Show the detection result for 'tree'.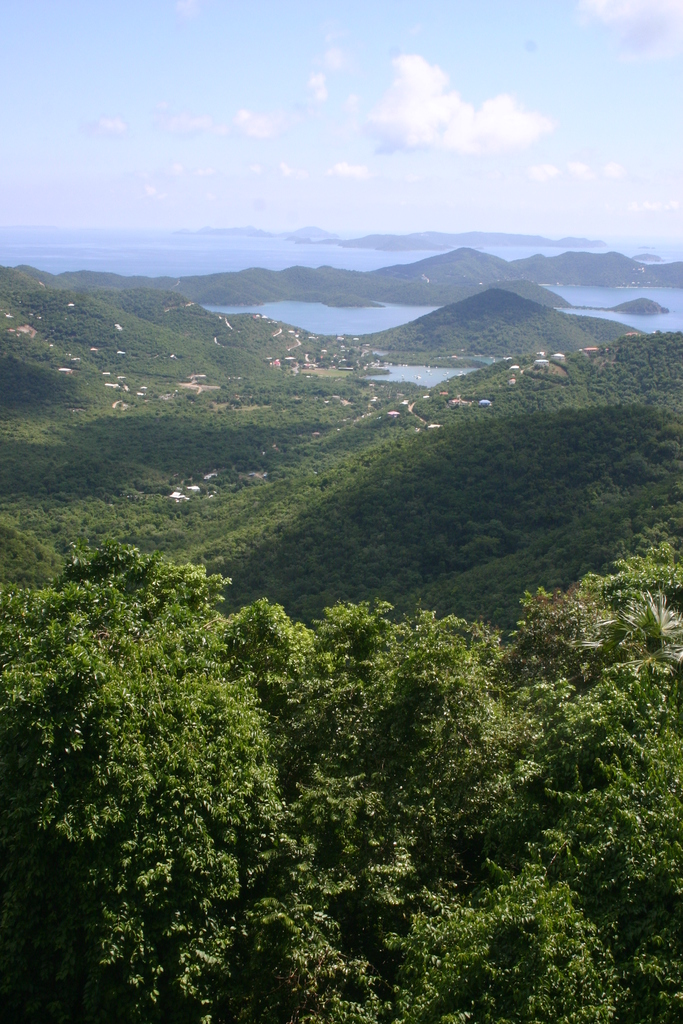
(x1=0, y1=530, x2=345, y2=1023).
